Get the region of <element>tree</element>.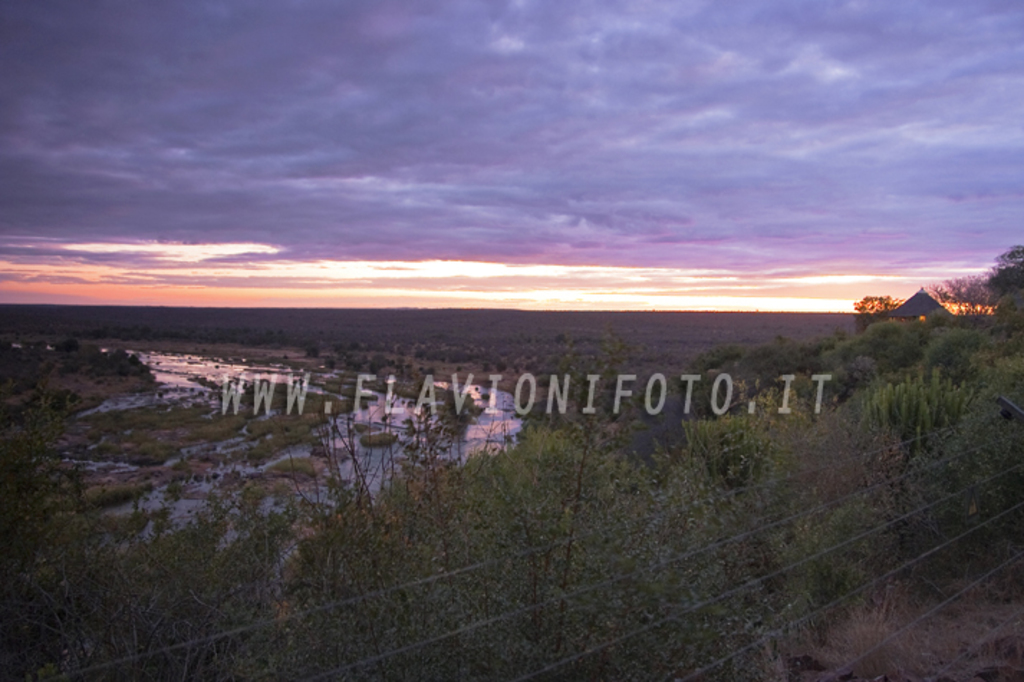
region(408, 366, 633, 681).
